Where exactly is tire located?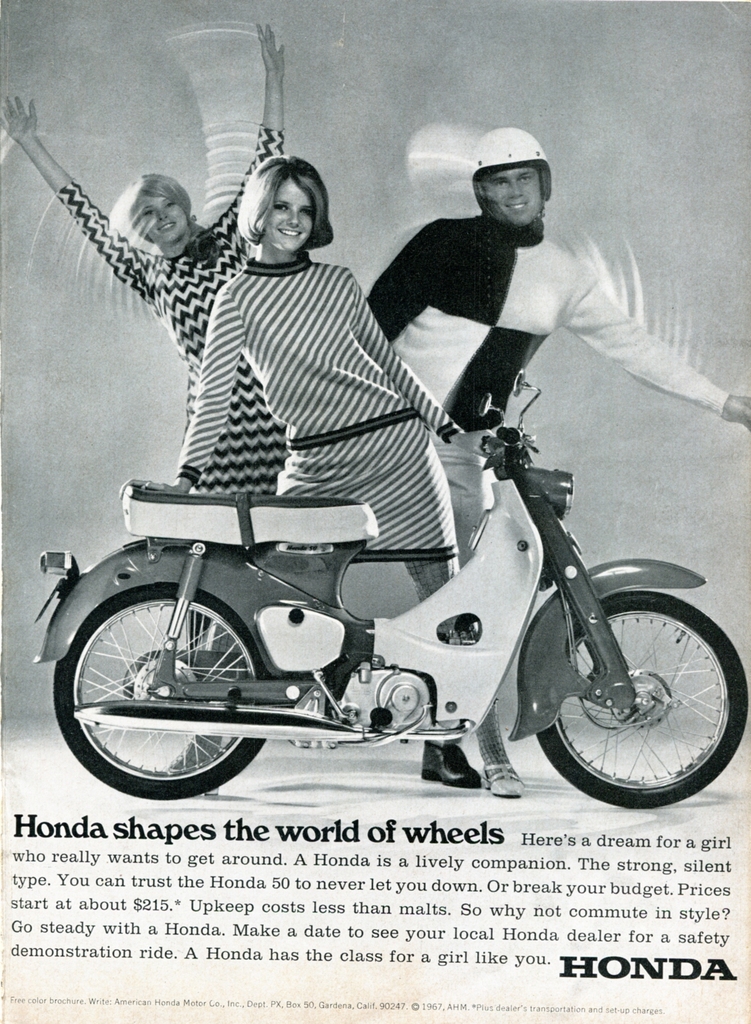
Its bounding box is 532/593/750/809.
